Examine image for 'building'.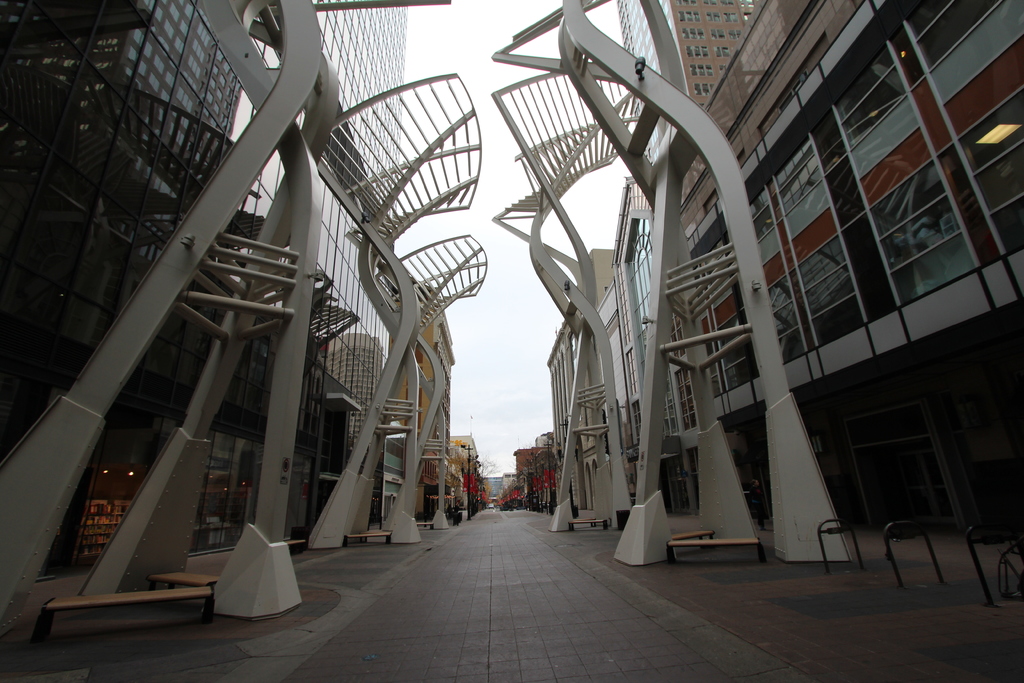
Examination result: left=546, top=249, right=612, bottom=509.
